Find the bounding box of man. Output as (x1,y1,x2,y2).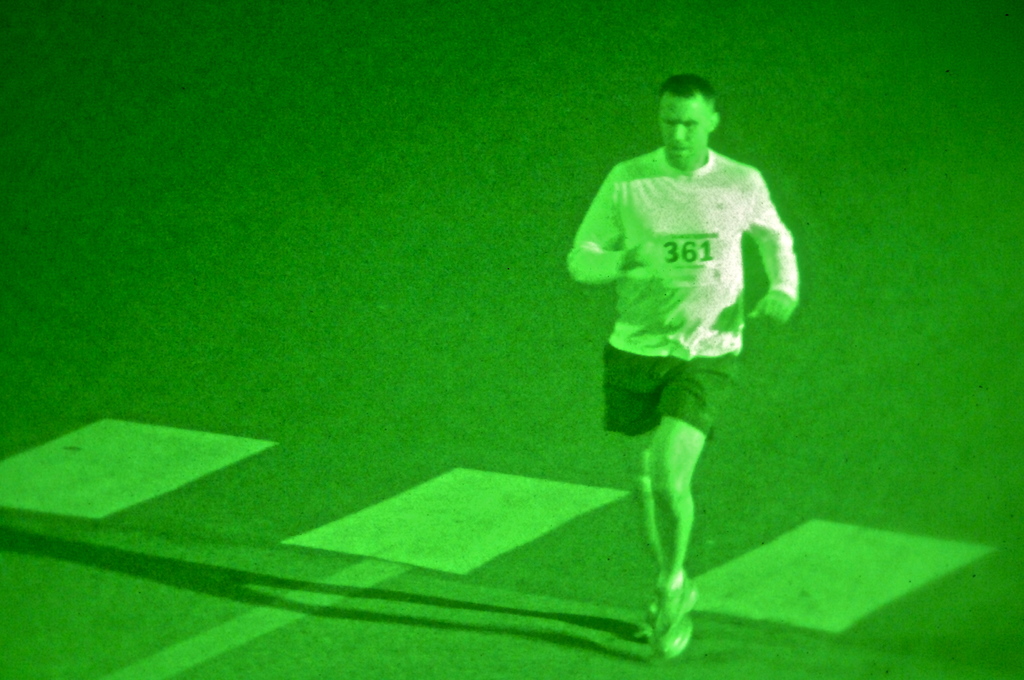
(568,61,813,499).
